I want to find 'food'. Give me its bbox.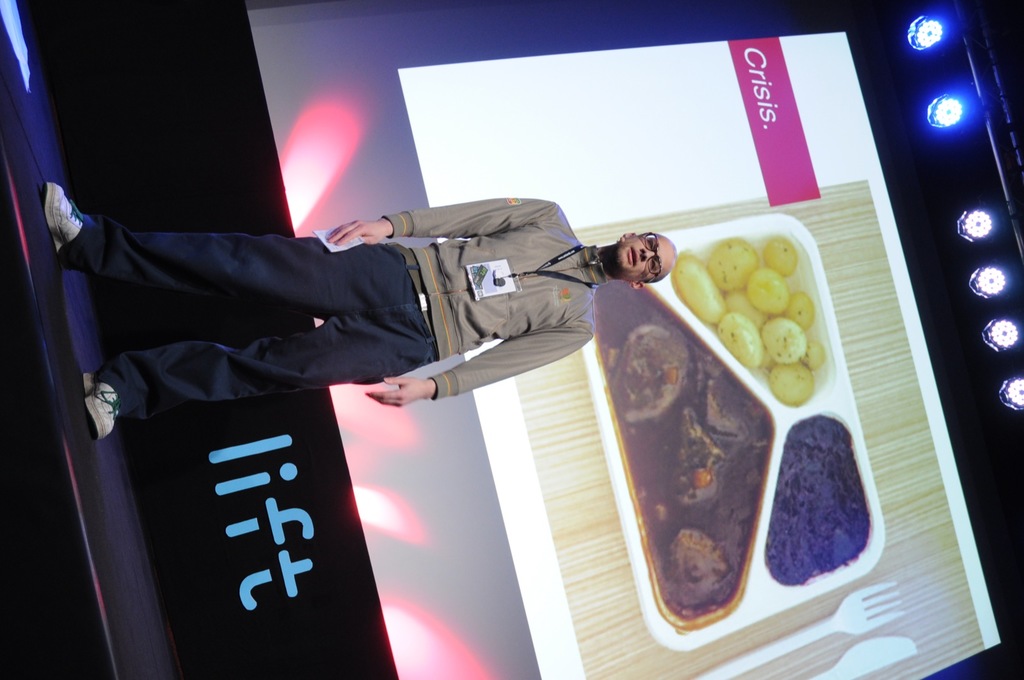
select_region(672, 232, 826, 407).
